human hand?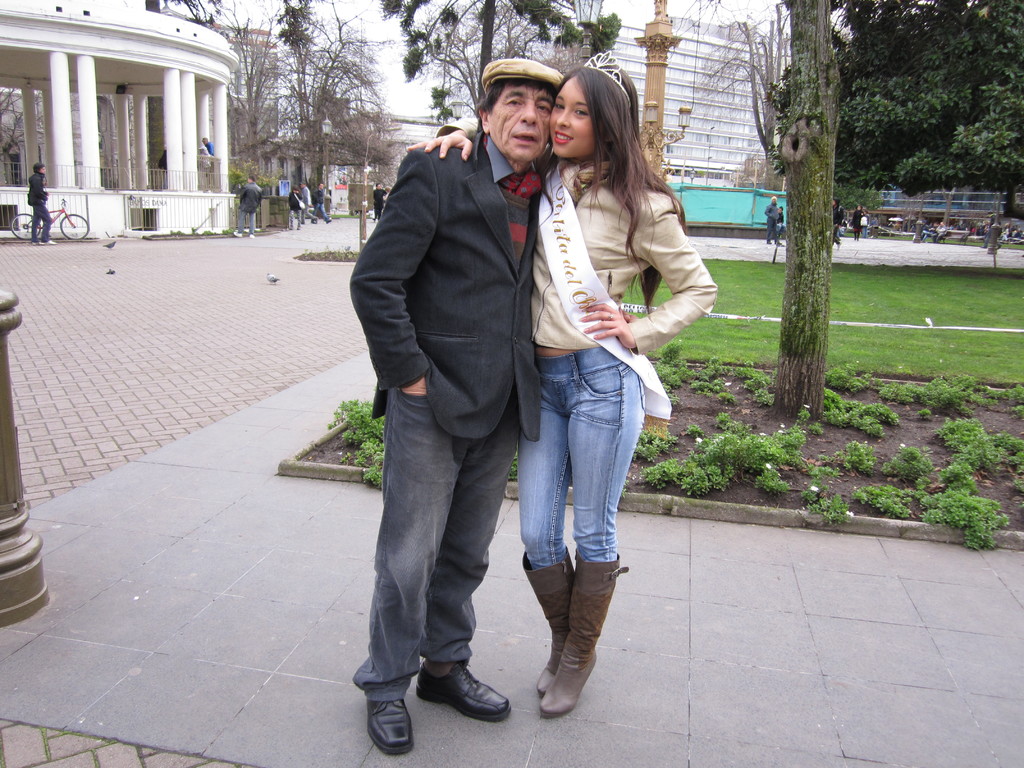
Rect(574, 292, 631, 348)
